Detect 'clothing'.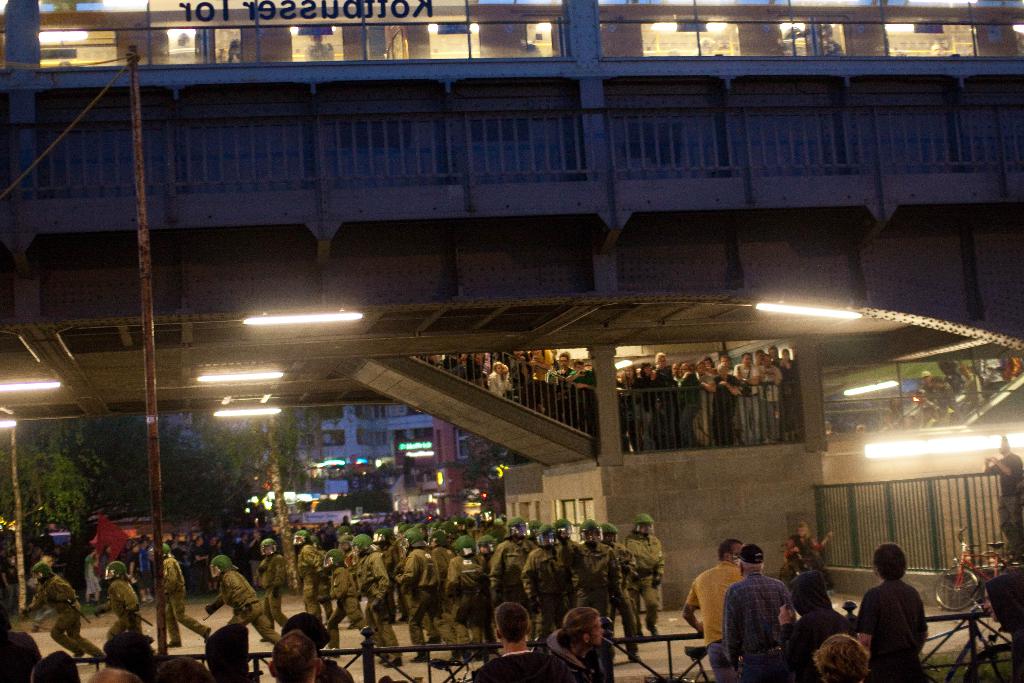
Detected at locate(297, 547, 669, 632).
